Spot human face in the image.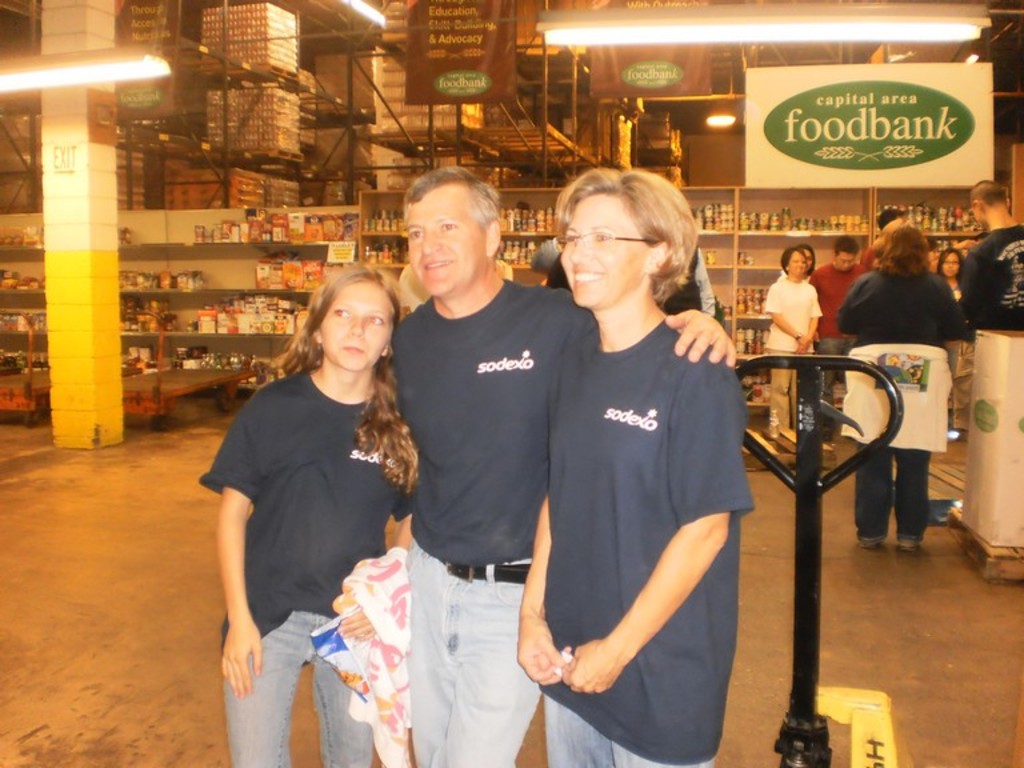
human face found at 404 193 488 293.
